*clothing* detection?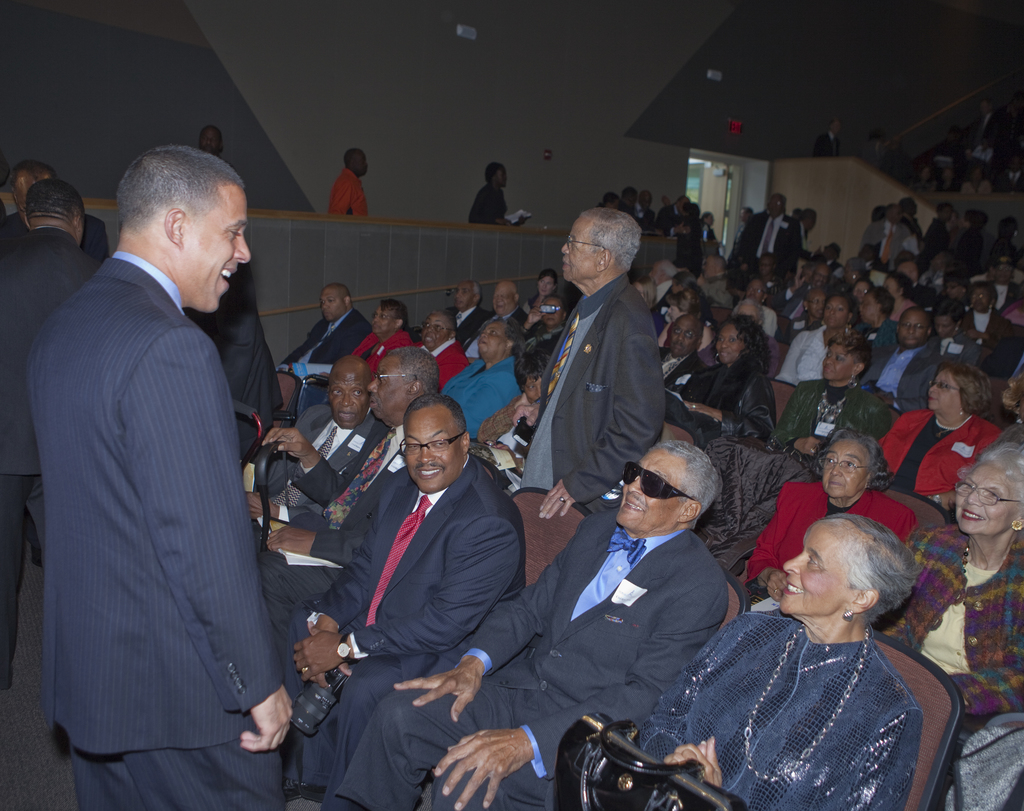
<bbox>325, 167, 369, 220</bbox>
